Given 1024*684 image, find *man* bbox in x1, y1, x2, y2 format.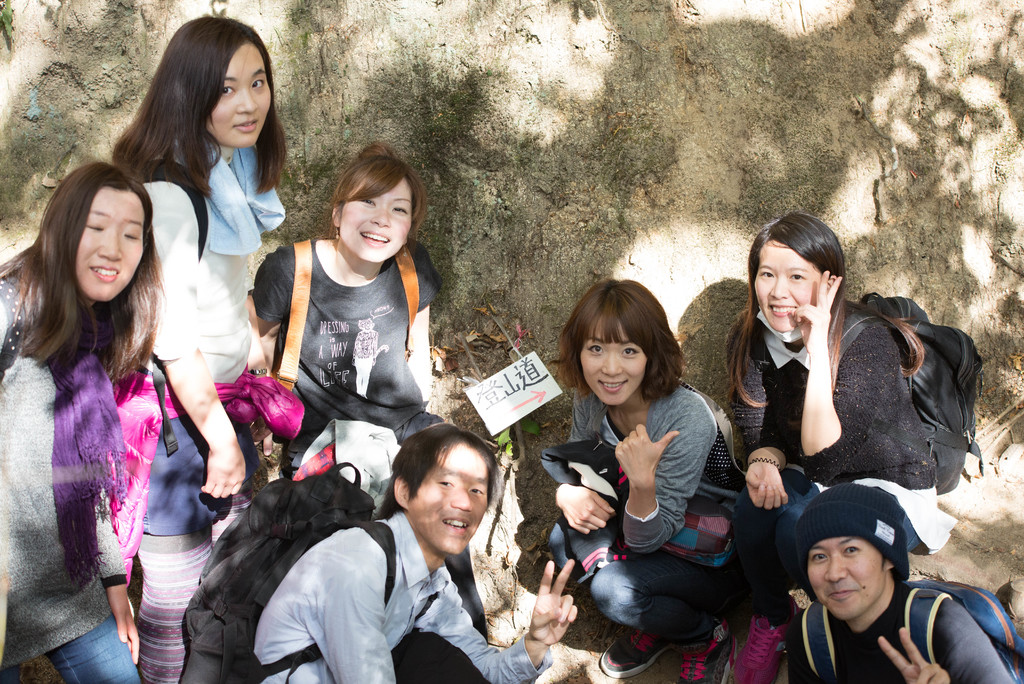
781, 482, 1010, 683.
